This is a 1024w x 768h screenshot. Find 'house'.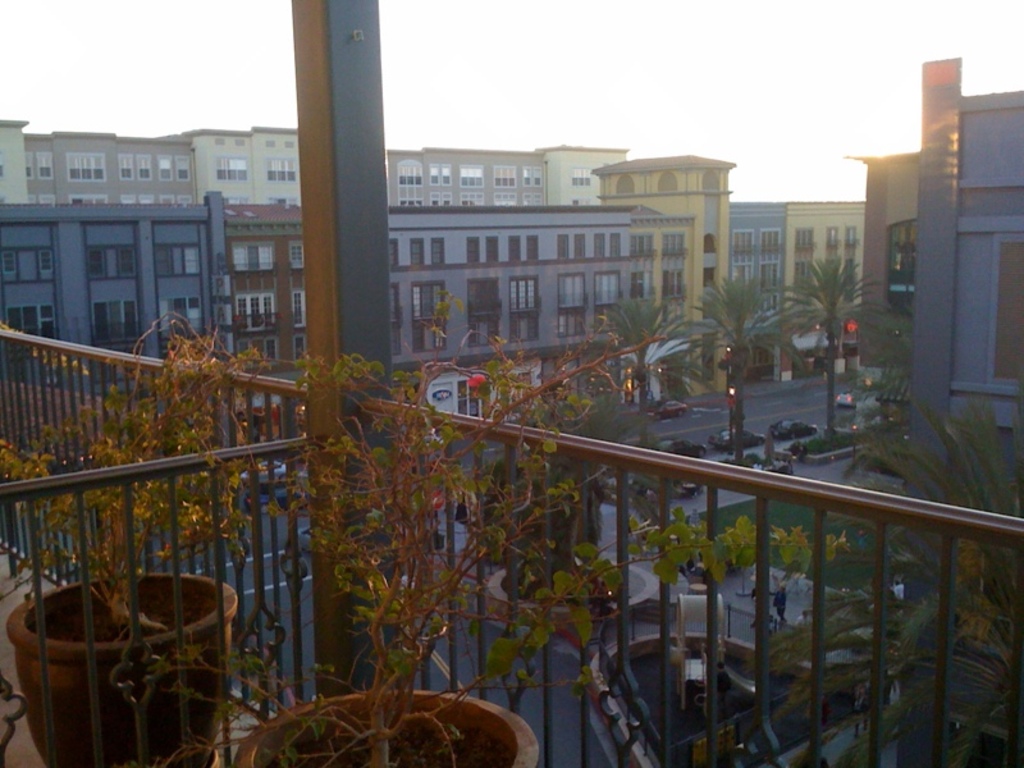
Bounding box: l=0, t=118, r=29, b=211.
